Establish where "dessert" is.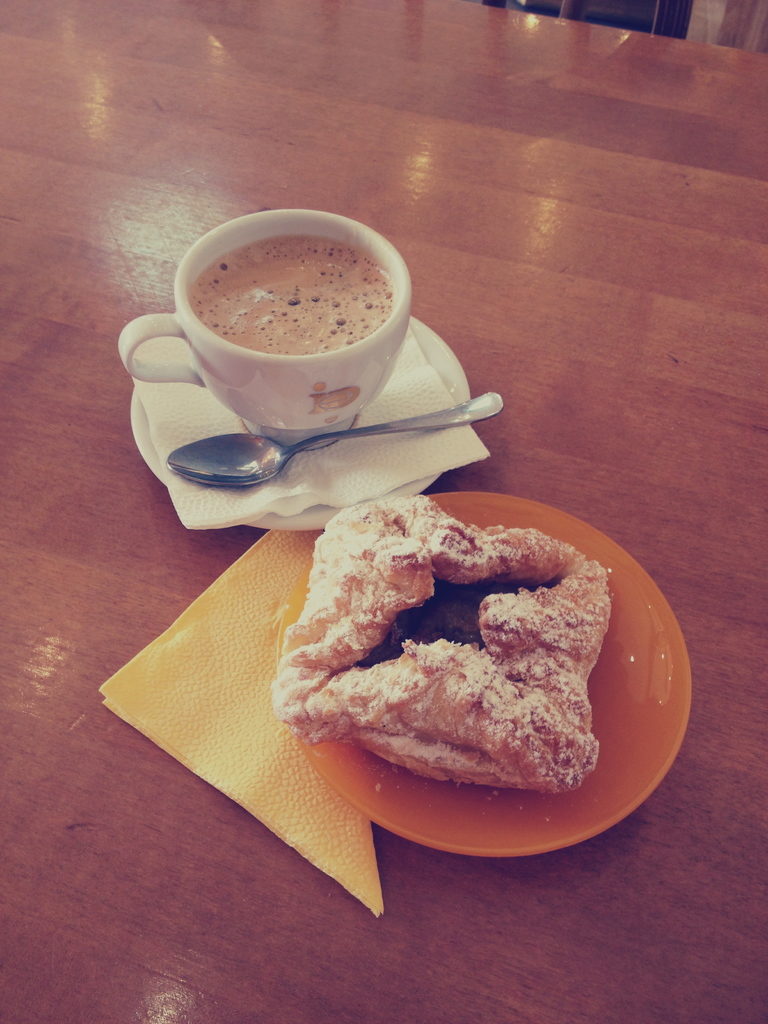
Established at l=281, t=498, r=617, b=788.
